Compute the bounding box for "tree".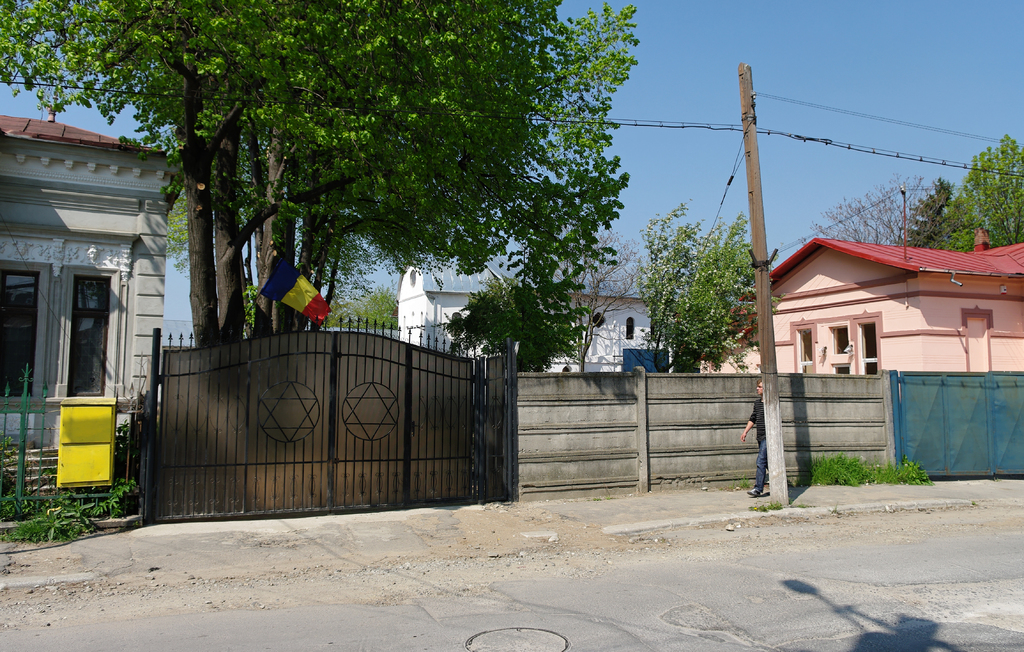
BBox(794, 175, 938, 246).
